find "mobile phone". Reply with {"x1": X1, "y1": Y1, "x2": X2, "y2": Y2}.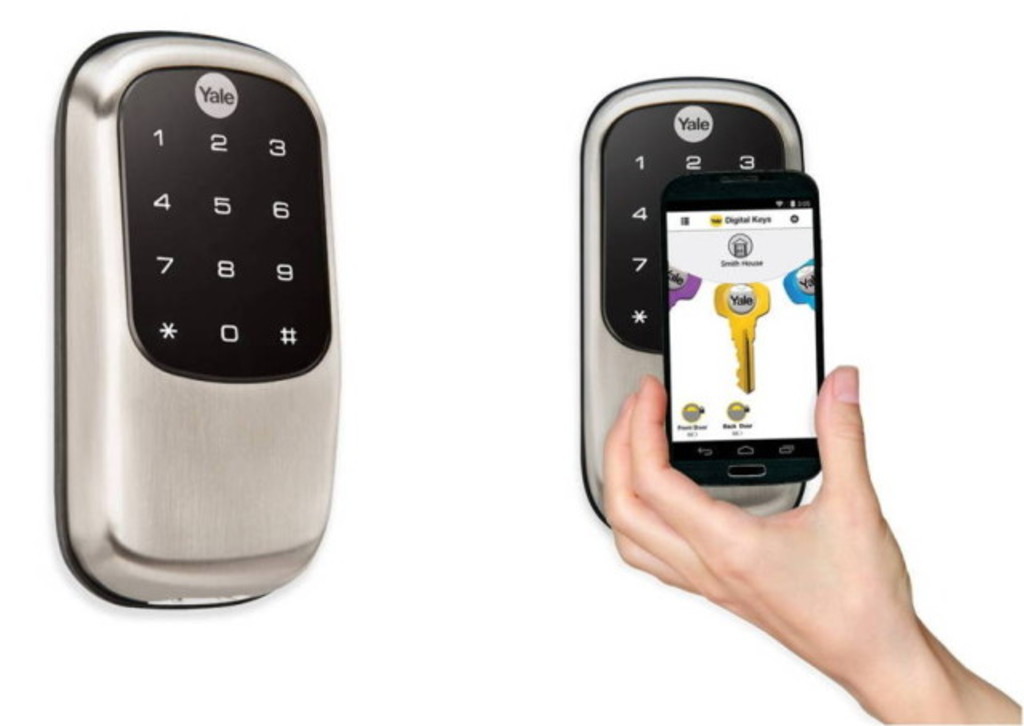
{"x1": 661, "y1": 166, "x2": 819, "y2": 486}.
